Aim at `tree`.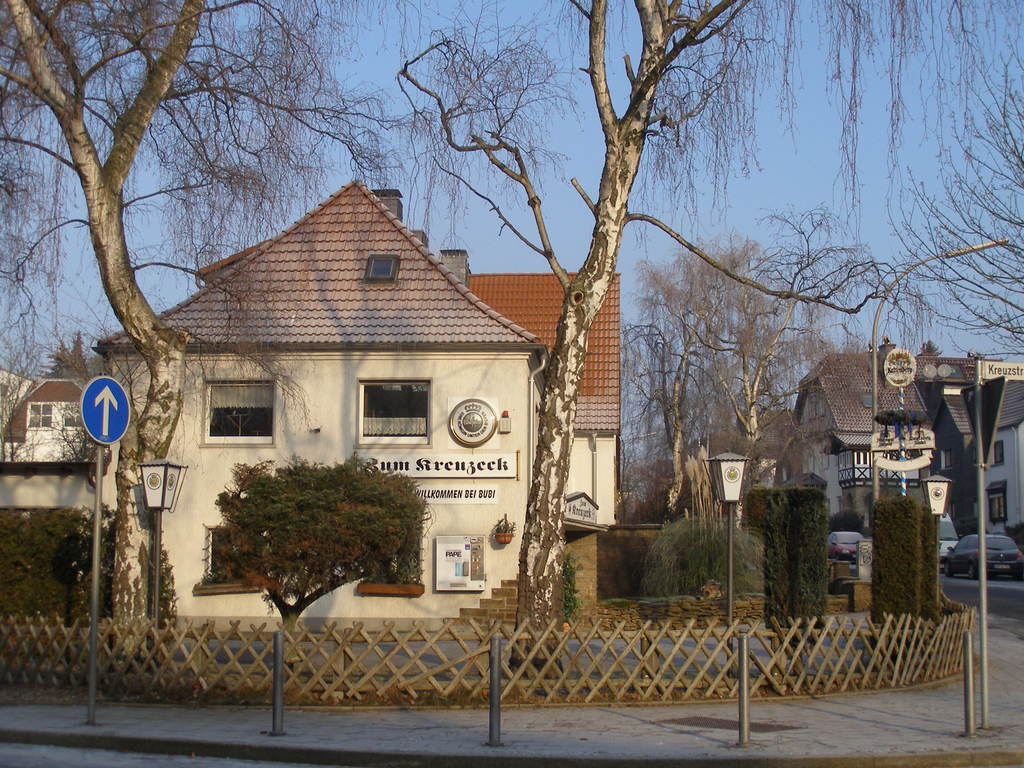
Aimed at {"left": 0, "top": 1, "right": 461, "bottom": 671}.
